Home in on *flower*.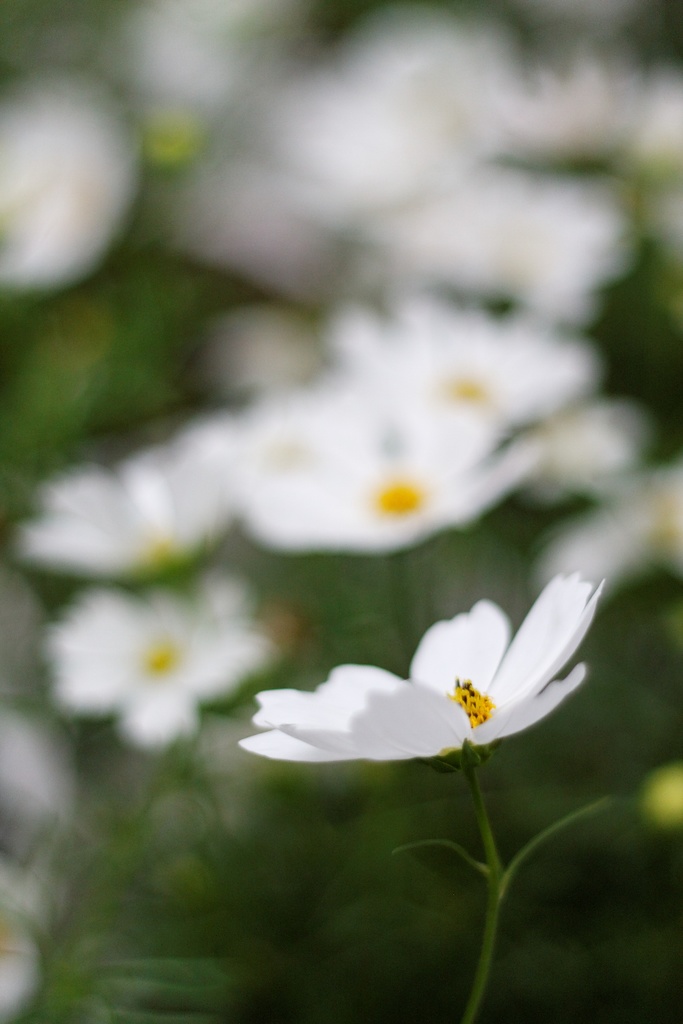
Homed in at Rect(31, 584, 293, 750).
